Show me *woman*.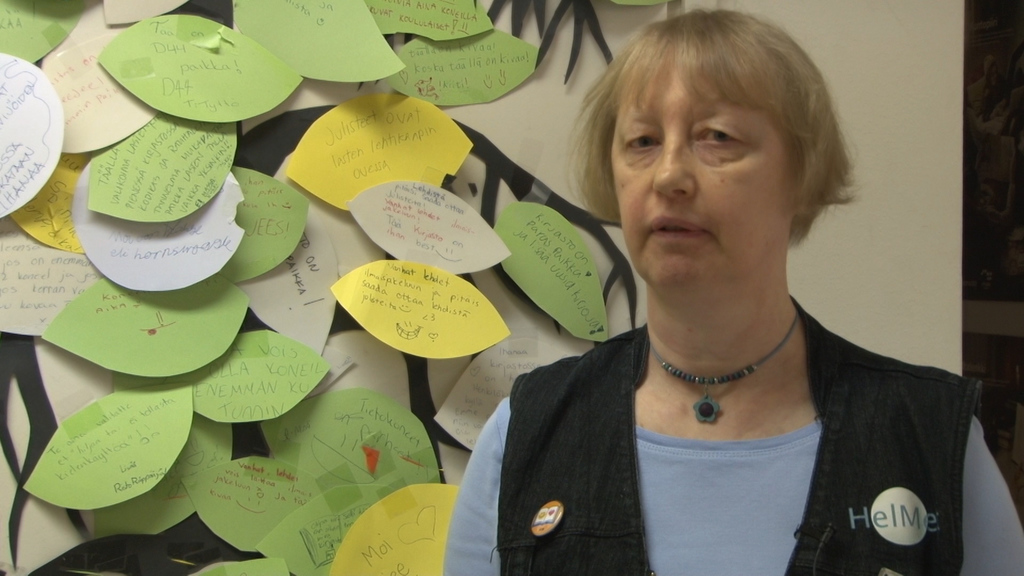
*woman* is here: (left=440, top=21, right=981, bottom=568).
